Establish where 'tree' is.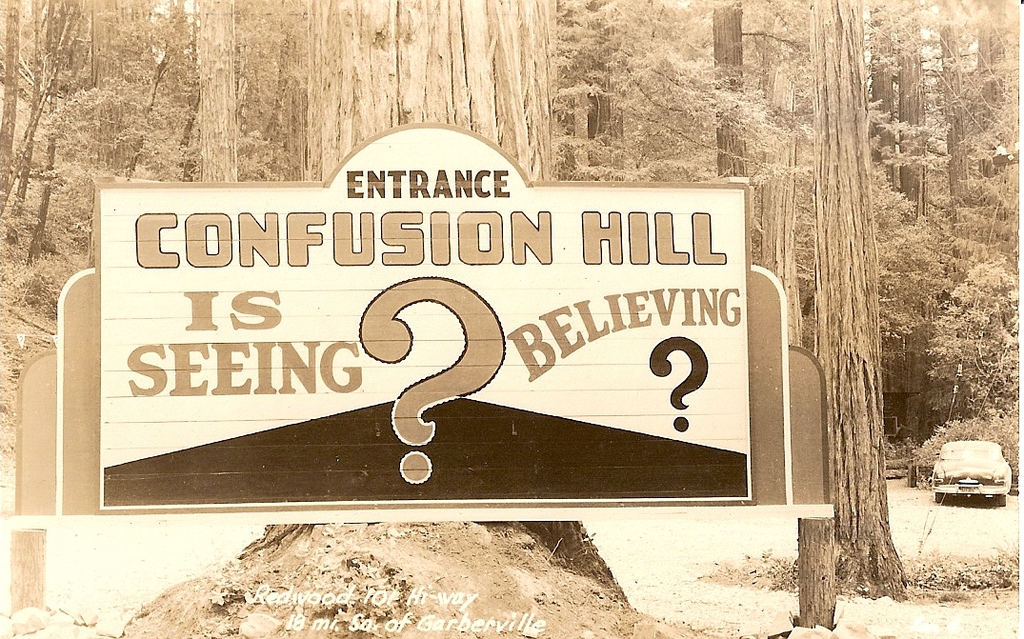
Established at 0/0/24/232.
